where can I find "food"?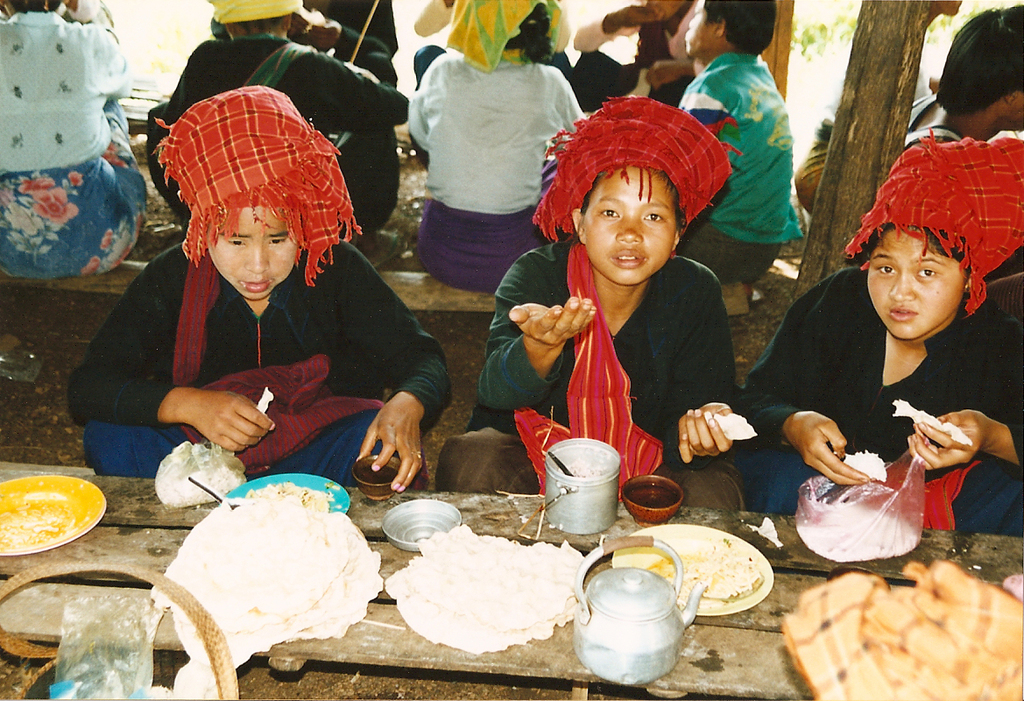
You can find it at [839,448,886,479].
